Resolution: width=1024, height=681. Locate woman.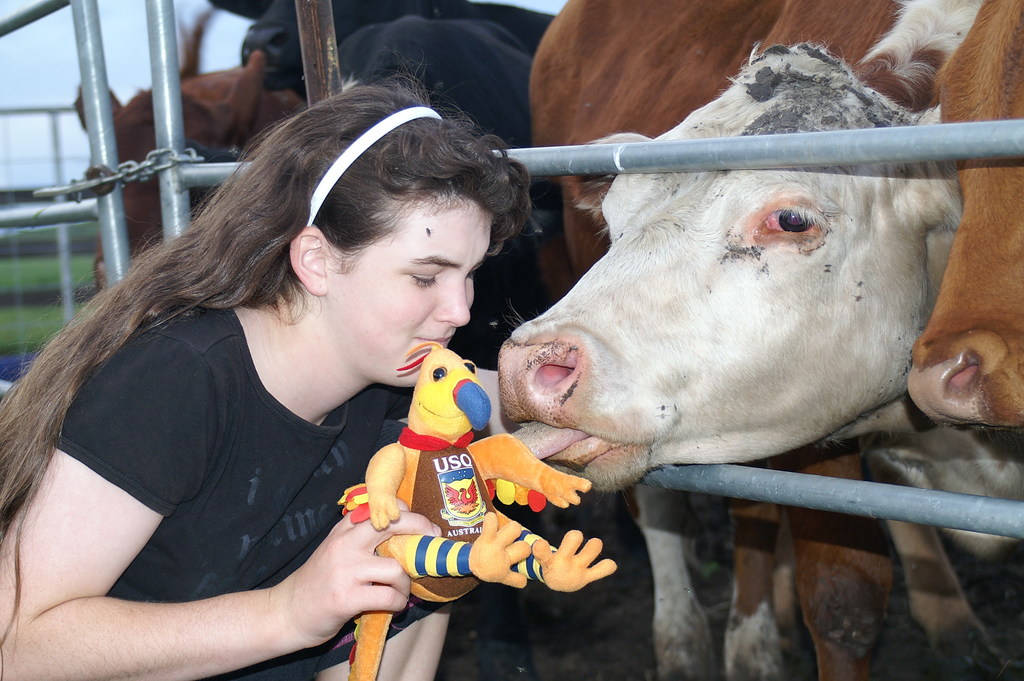
detection(0, 46, 544, 680).
